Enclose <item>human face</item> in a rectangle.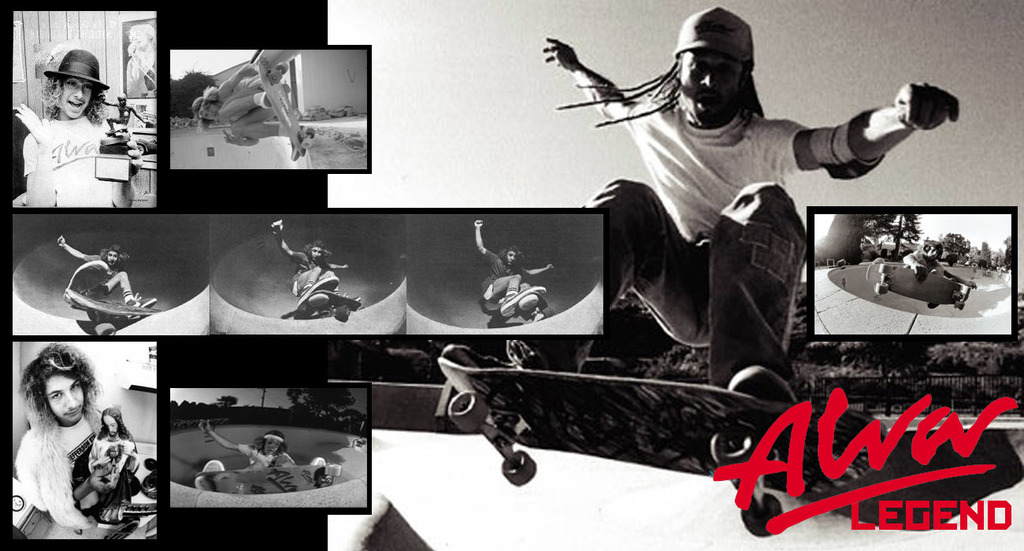
(202,104,220,120).
